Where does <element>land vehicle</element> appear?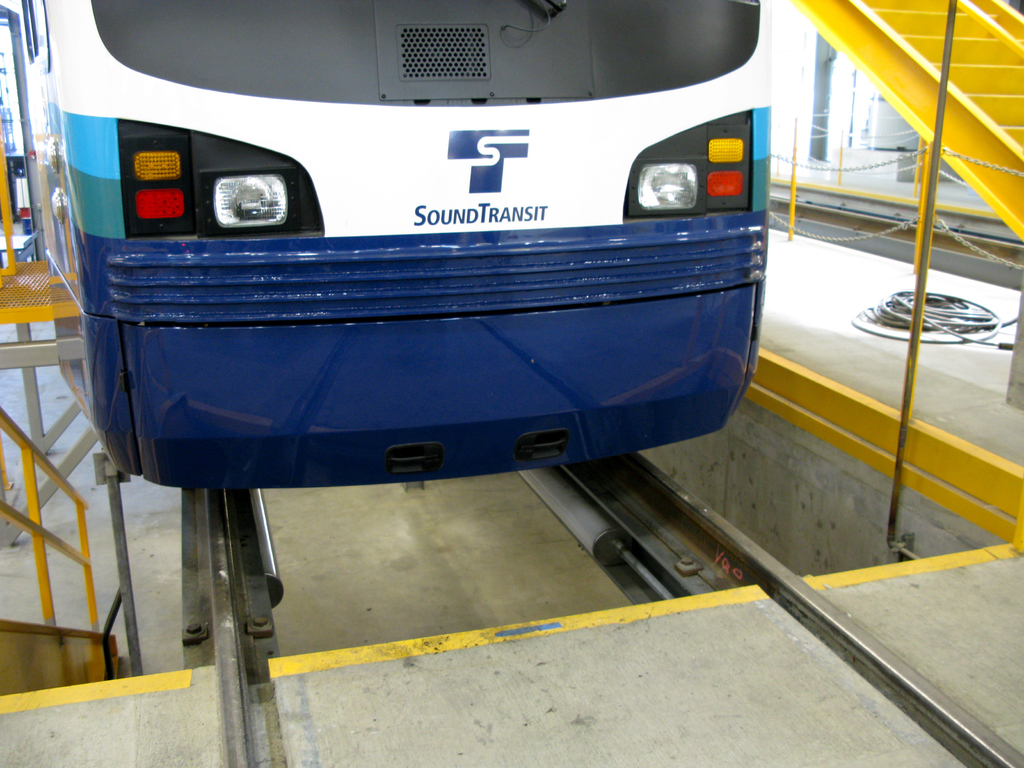
Appears at (x1=60, y1=25, x2=776, y2=542).
